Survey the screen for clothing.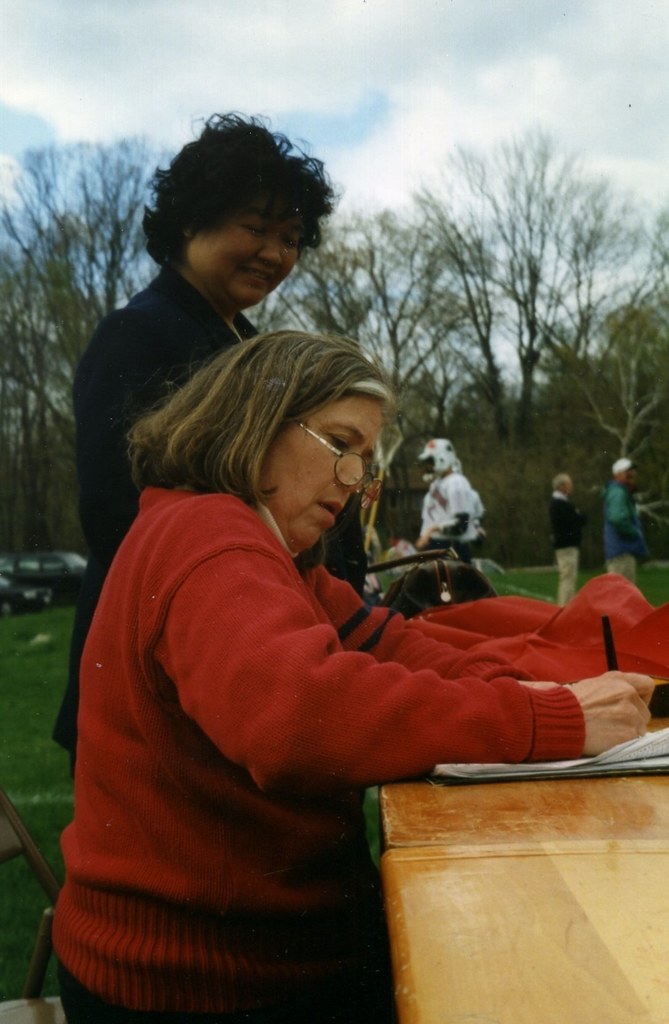
Survey found: bbox=[603, 483, 643, 585].
